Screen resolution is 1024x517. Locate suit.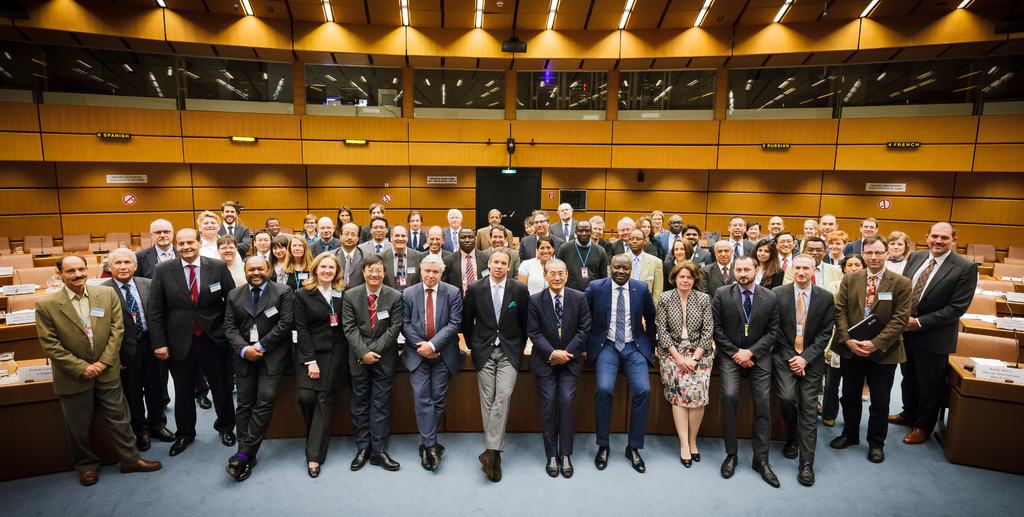
select_region(342, 282, 403, 455).
